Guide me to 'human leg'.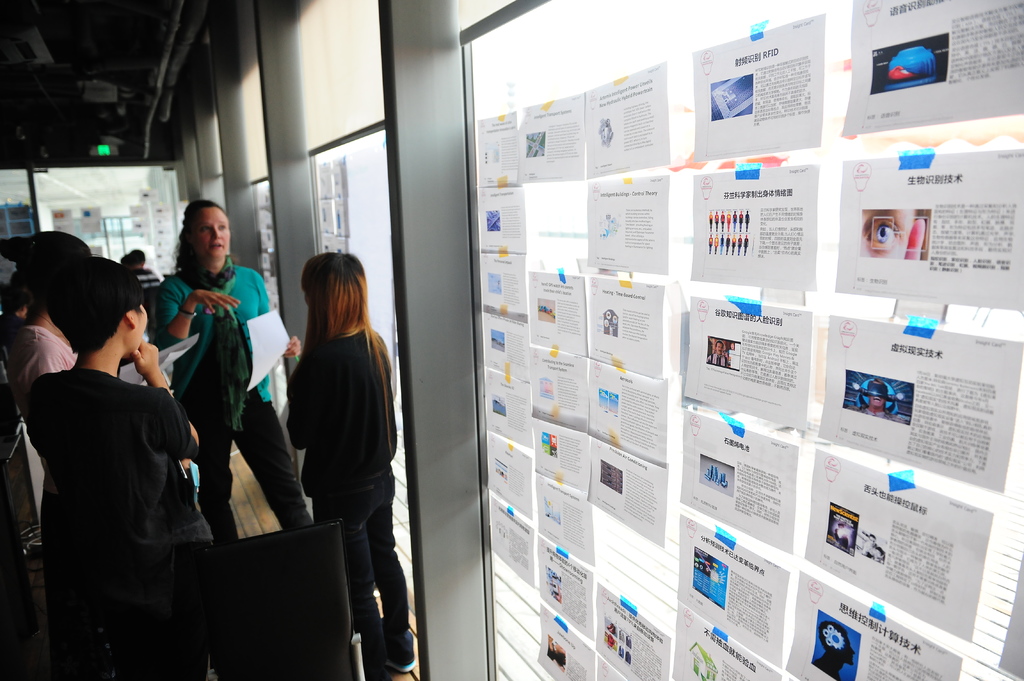
Guidance: [x1=194, y1=421, x2=231, y2=533].
